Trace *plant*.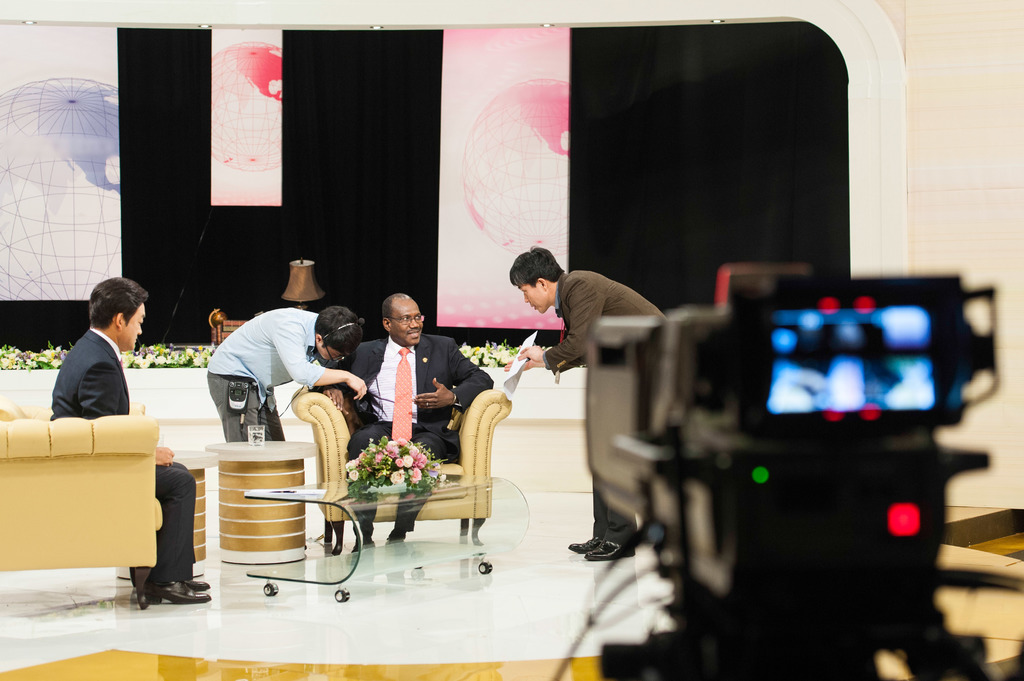
Traced to detection(345, 434, 449, 493).
